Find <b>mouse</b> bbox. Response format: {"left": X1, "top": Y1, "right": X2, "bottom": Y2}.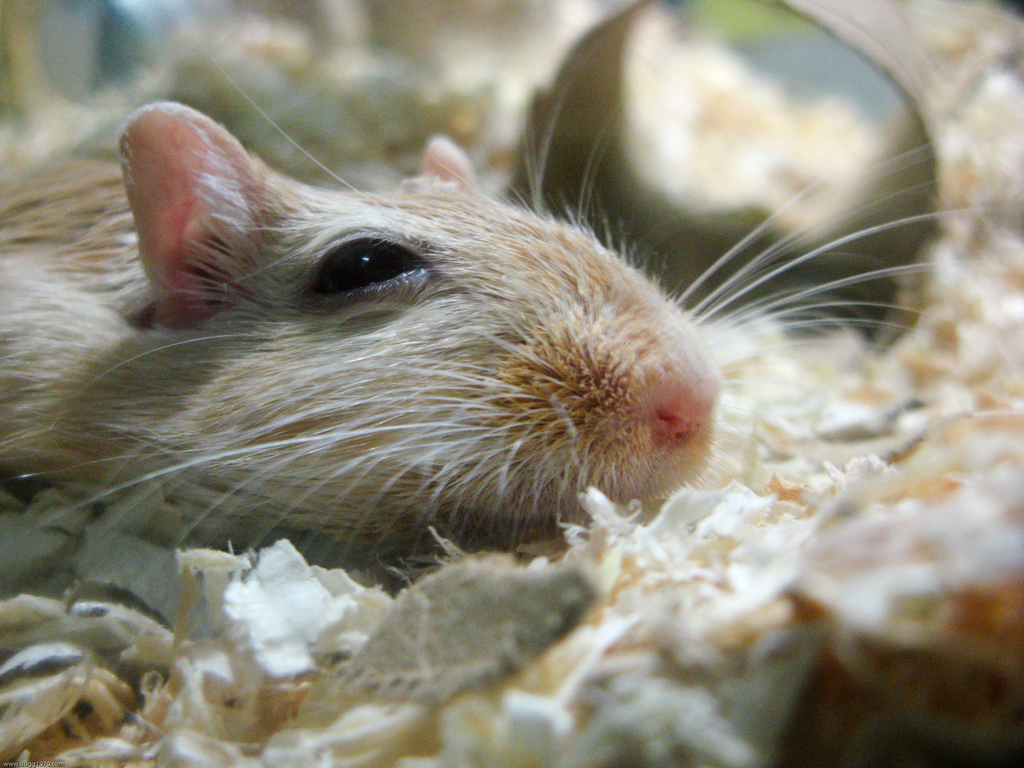
{"left": 0, "top": 57, "right": 975, "bottom": 571}.
